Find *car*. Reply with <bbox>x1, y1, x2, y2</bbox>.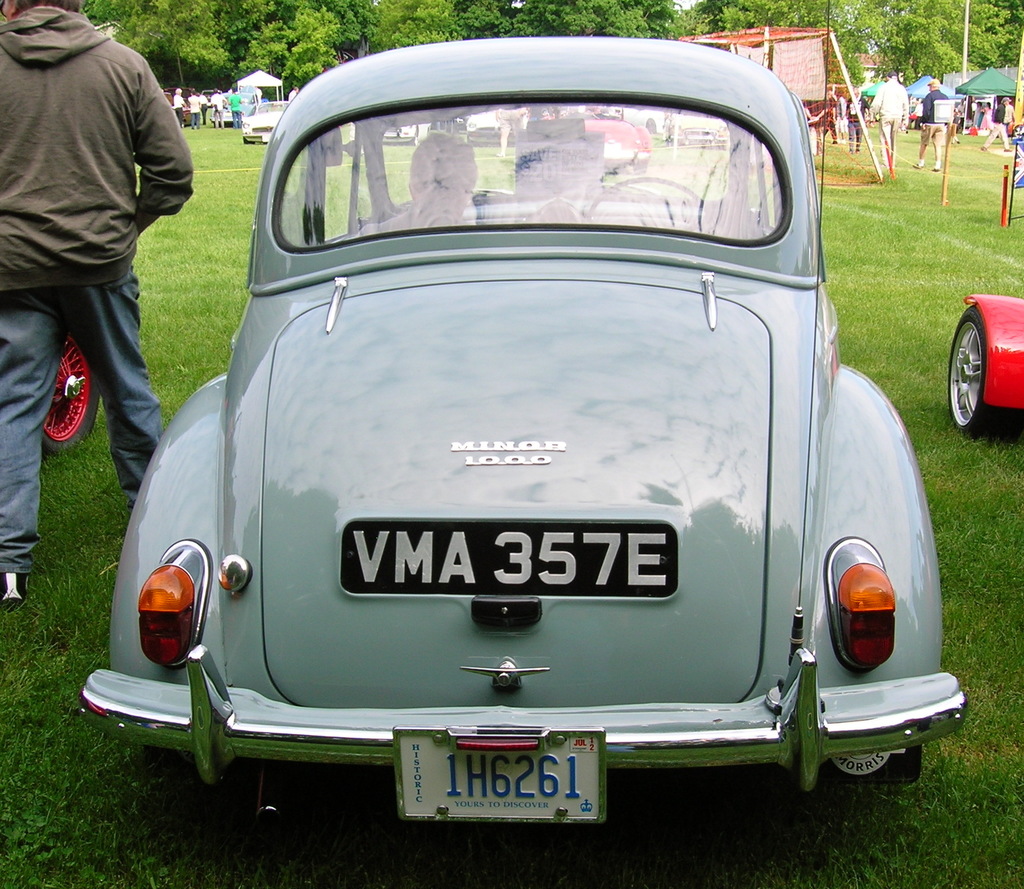
<bbox>77, 47, 943, 853</bbox>.
